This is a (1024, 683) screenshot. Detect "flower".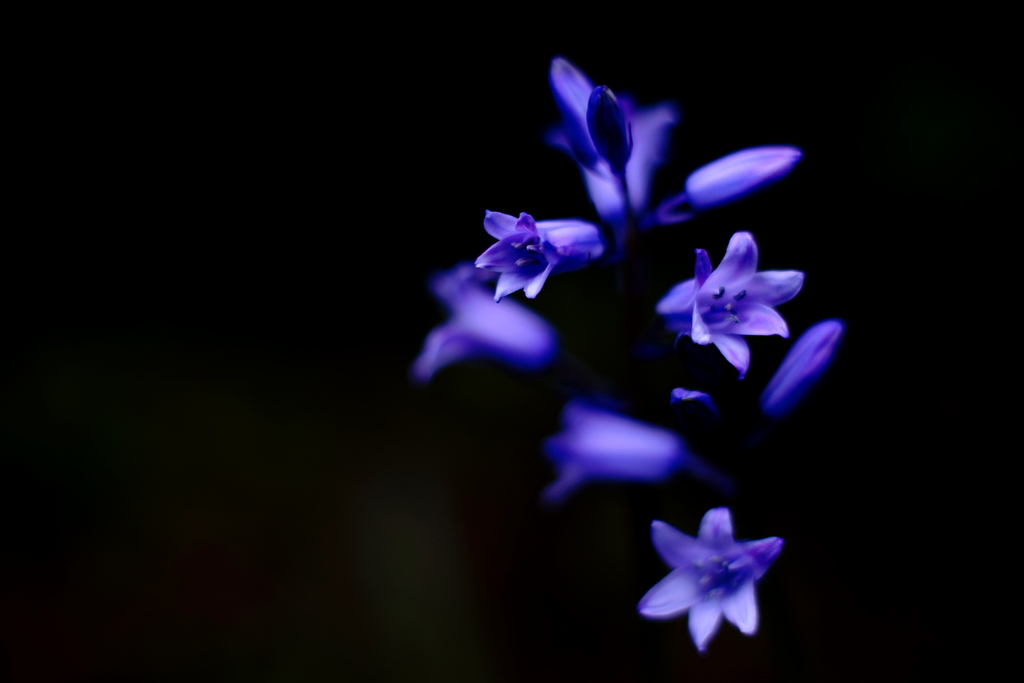
bbox=(420, 265, 554, 377).
